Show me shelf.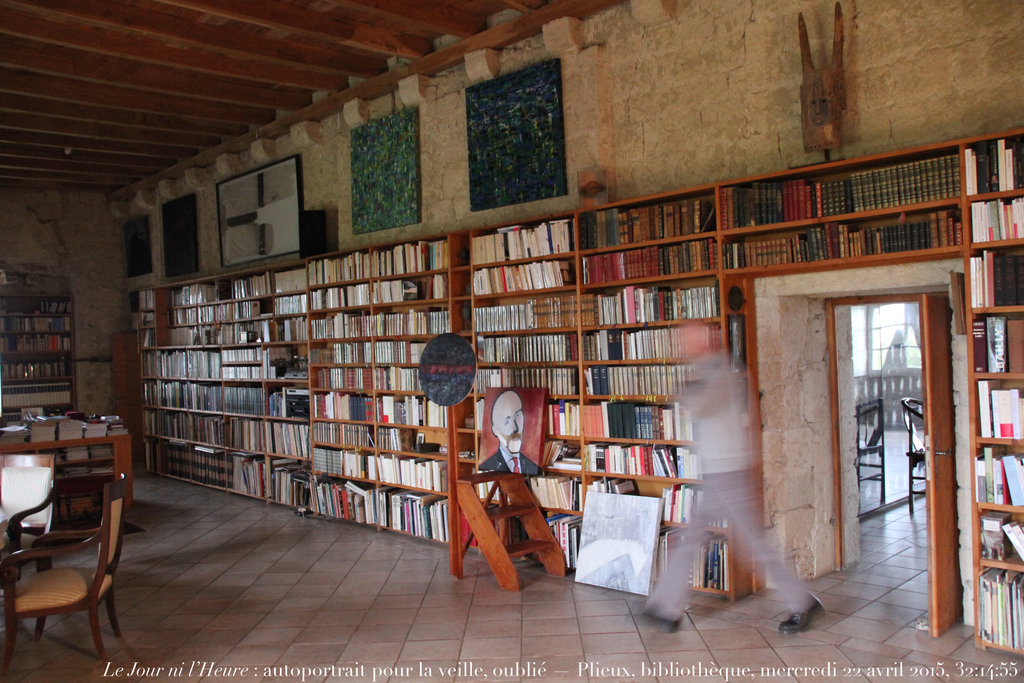
shelf is here: bbox=(317, 473, 372, 524).
